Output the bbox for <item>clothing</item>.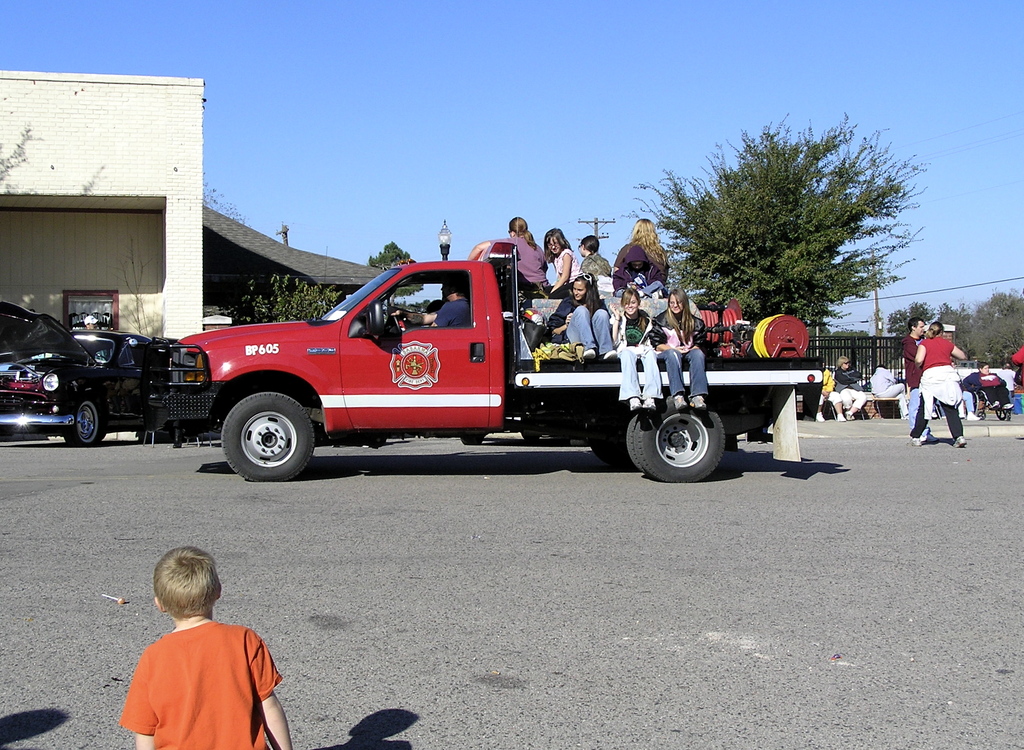
x1=576, y1=249, x2=609, y2=275.
